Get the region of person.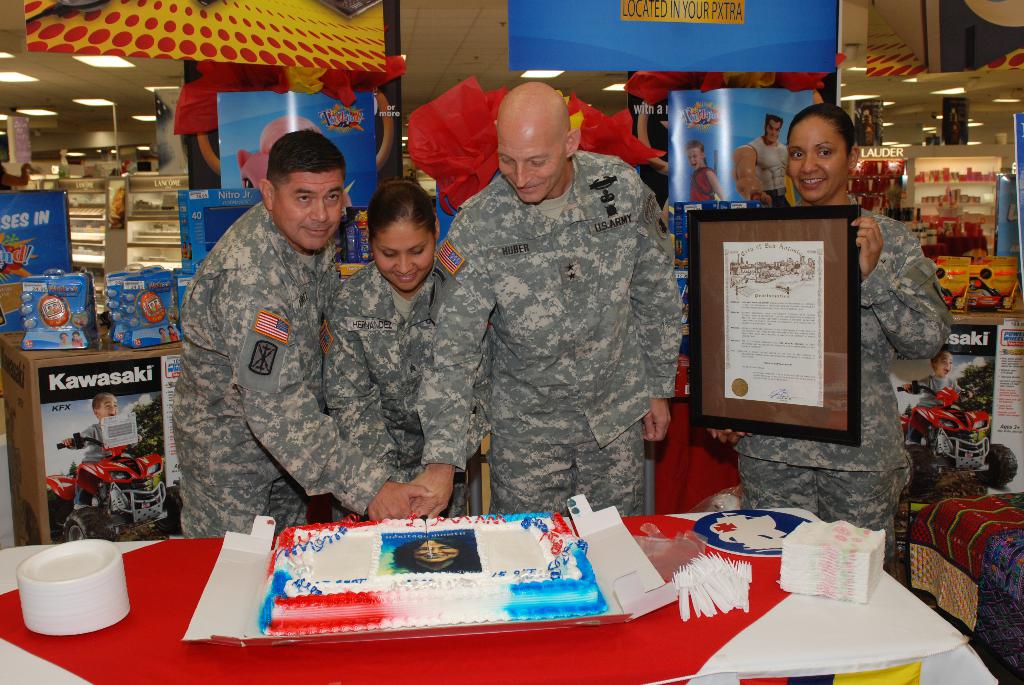
(x1=55, y1=386, x2=147, y2=513).
